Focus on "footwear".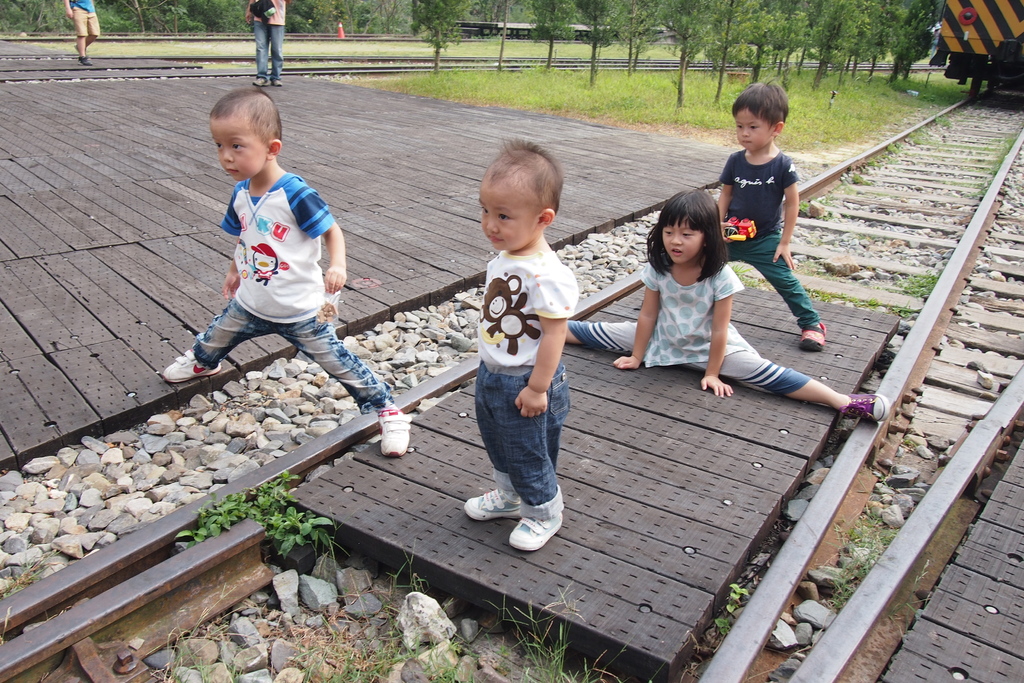
Focused at bbox=[272, 76, 284, 86].
